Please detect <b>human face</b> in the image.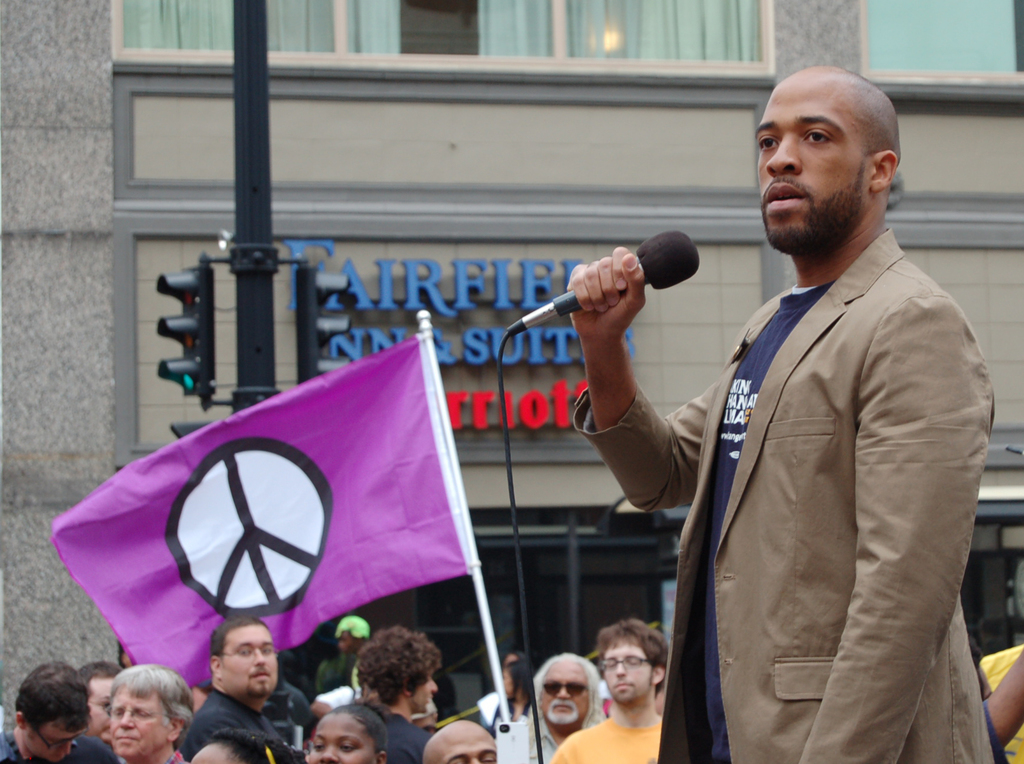
<box>108,687,169,755</box>.
